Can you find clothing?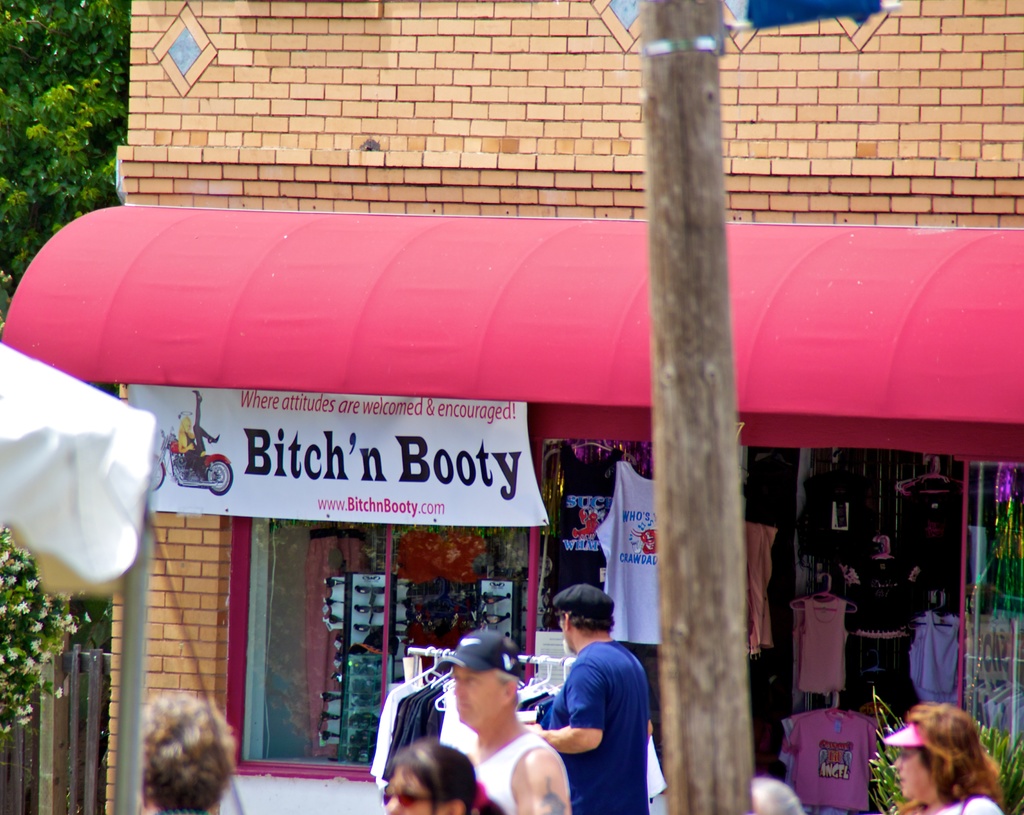
Yes, bounding box: region(801, 593, 849, 693).
